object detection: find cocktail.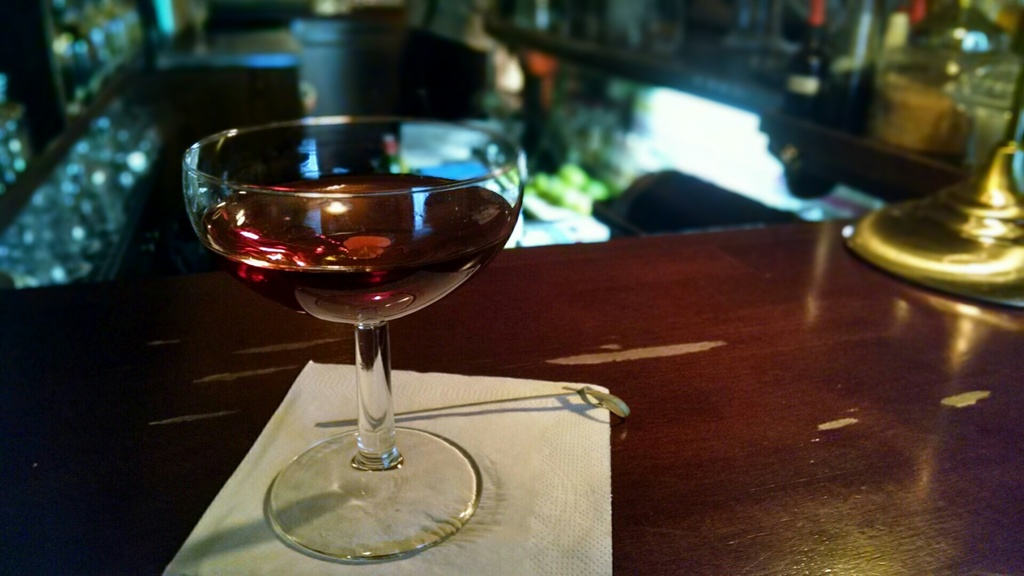
rect(182, 118, 518, 568).
